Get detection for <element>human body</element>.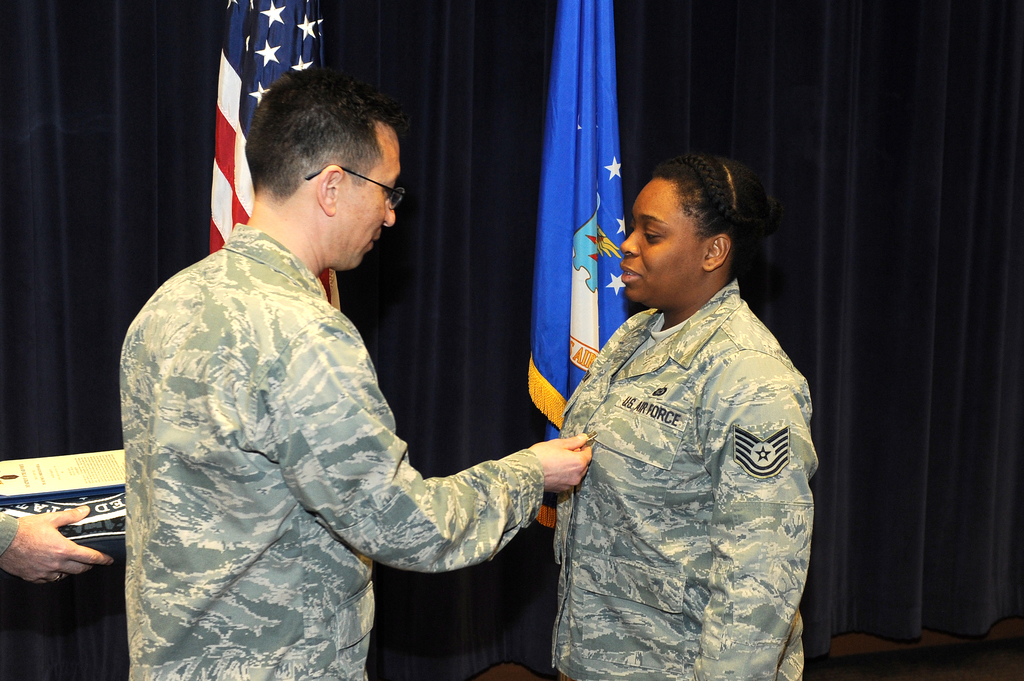
Detection: 117/221/593/680.
